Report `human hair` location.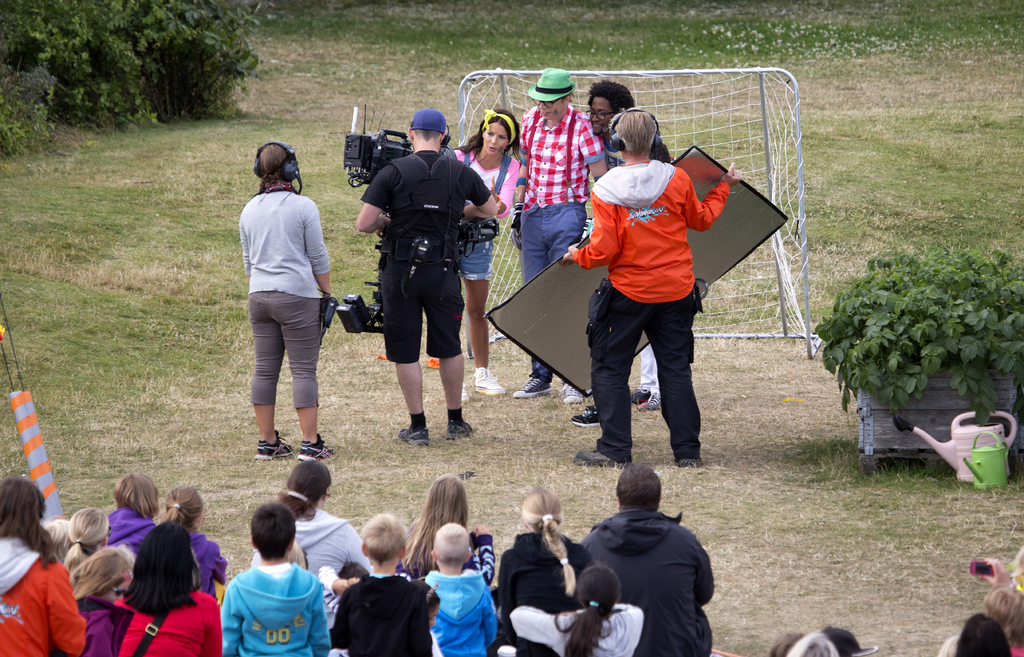
Report: 616,96,674,165.
